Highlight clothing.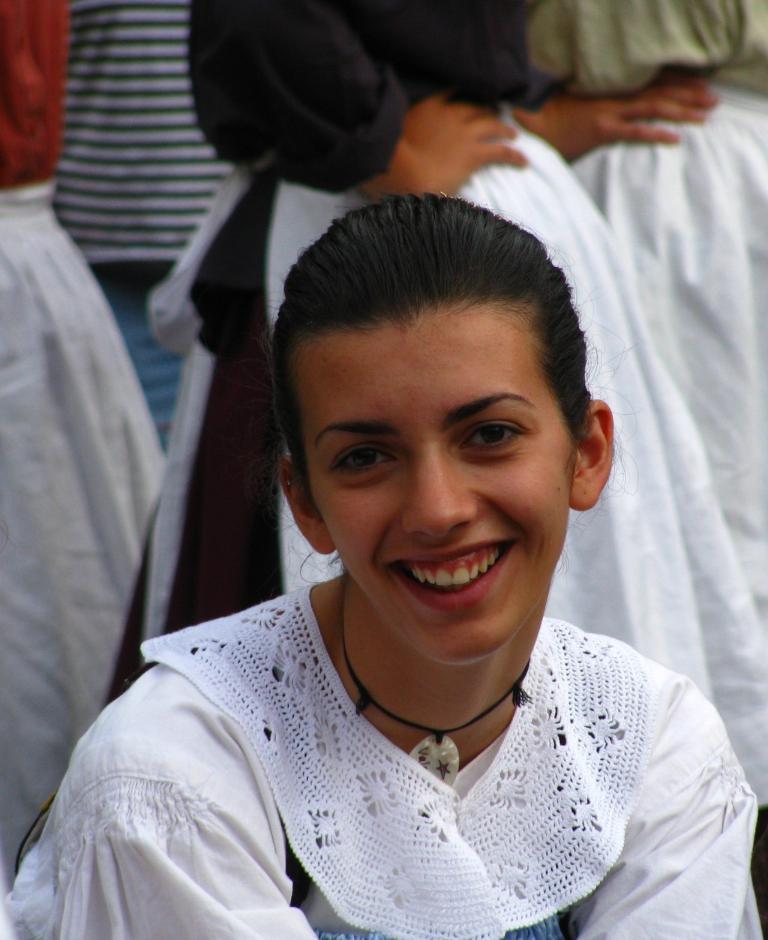
Highlighted region: {"left": 186, "top": 0, "right": 767, "bottom": 822}.
